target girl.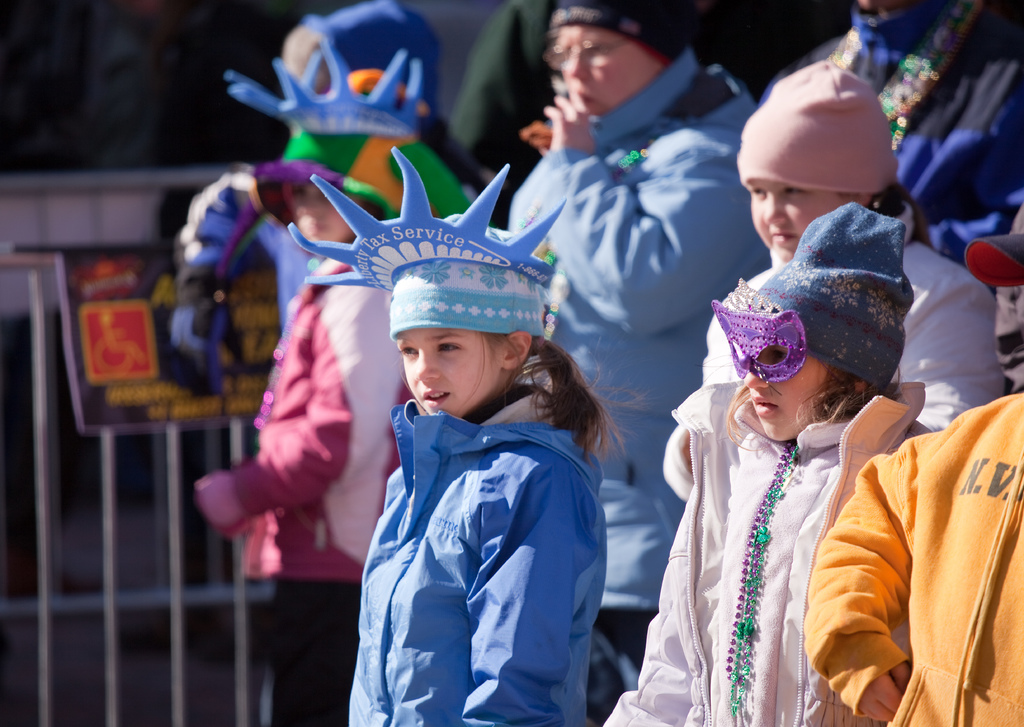
Target region: bbox=[287, 146, 656, 726].
